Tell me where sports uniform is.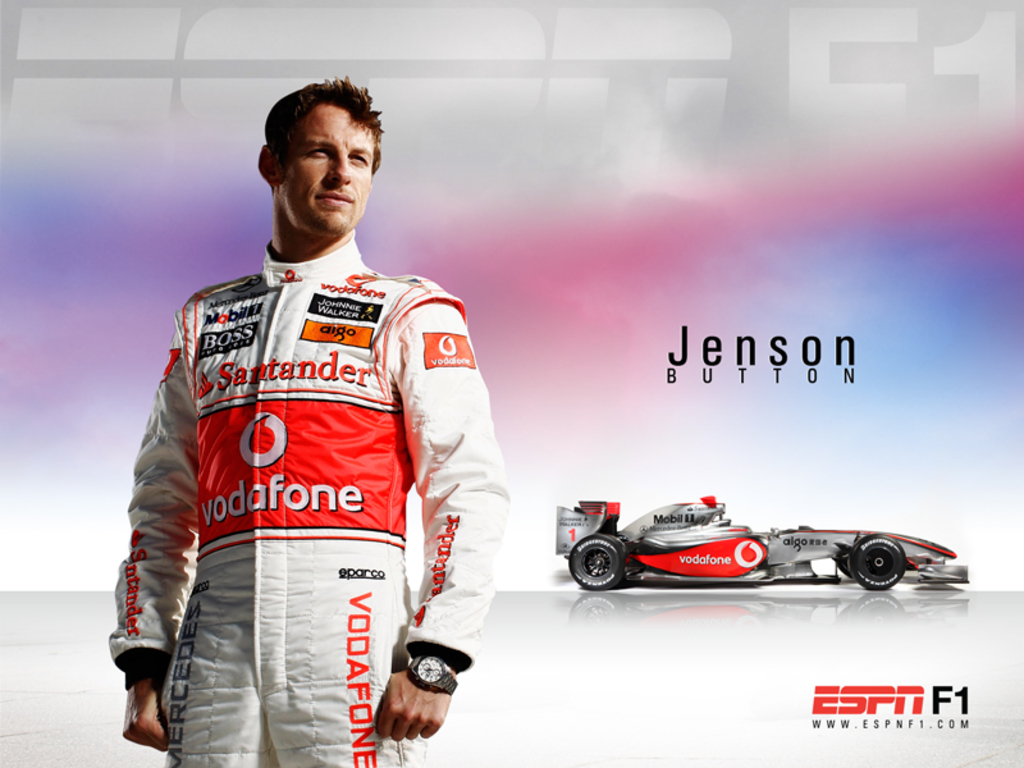
sports uniform is at BBox(177, 124, 553, 767).
